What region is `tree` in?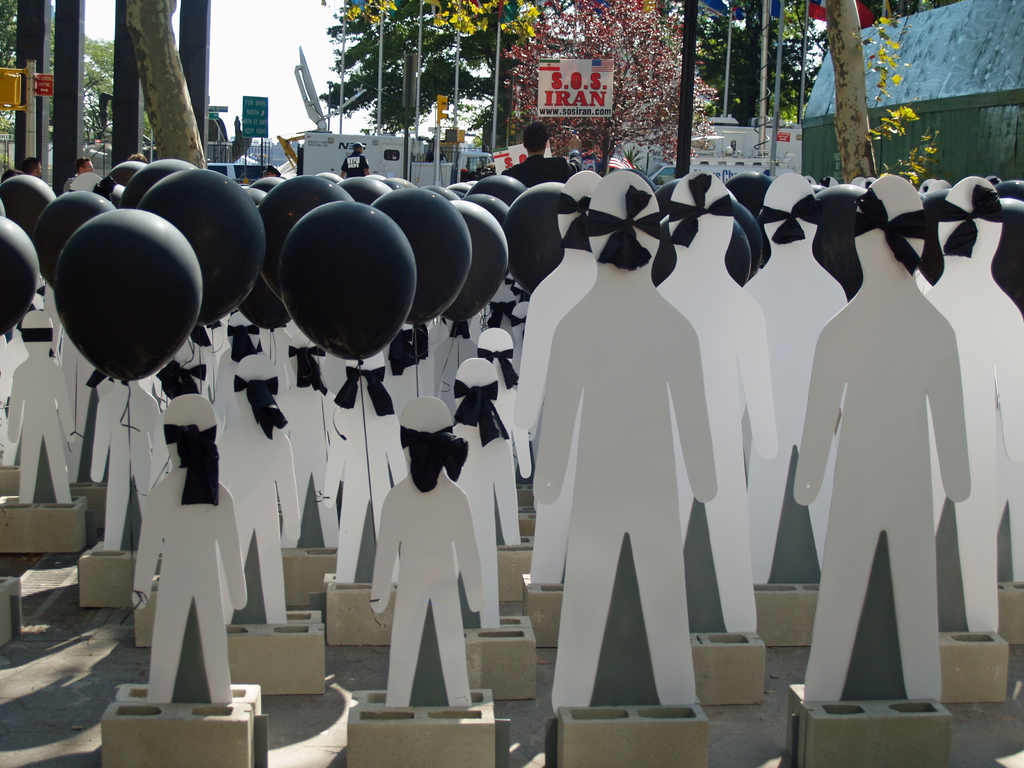
506, 0, 712, 179.
